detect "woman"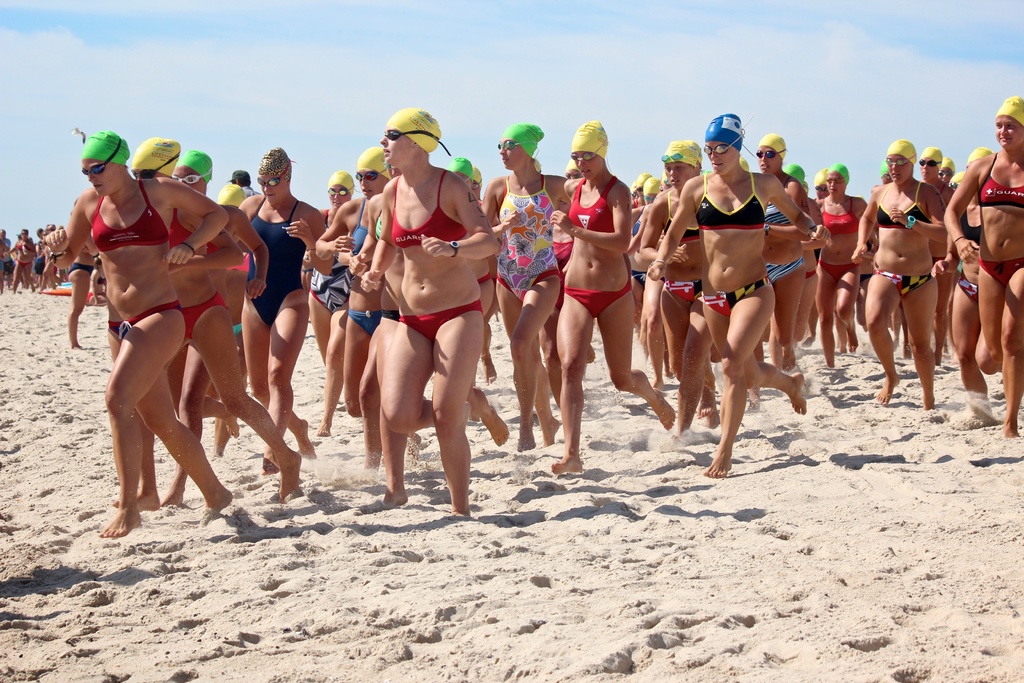
rect(550, 151, 677, 474)
